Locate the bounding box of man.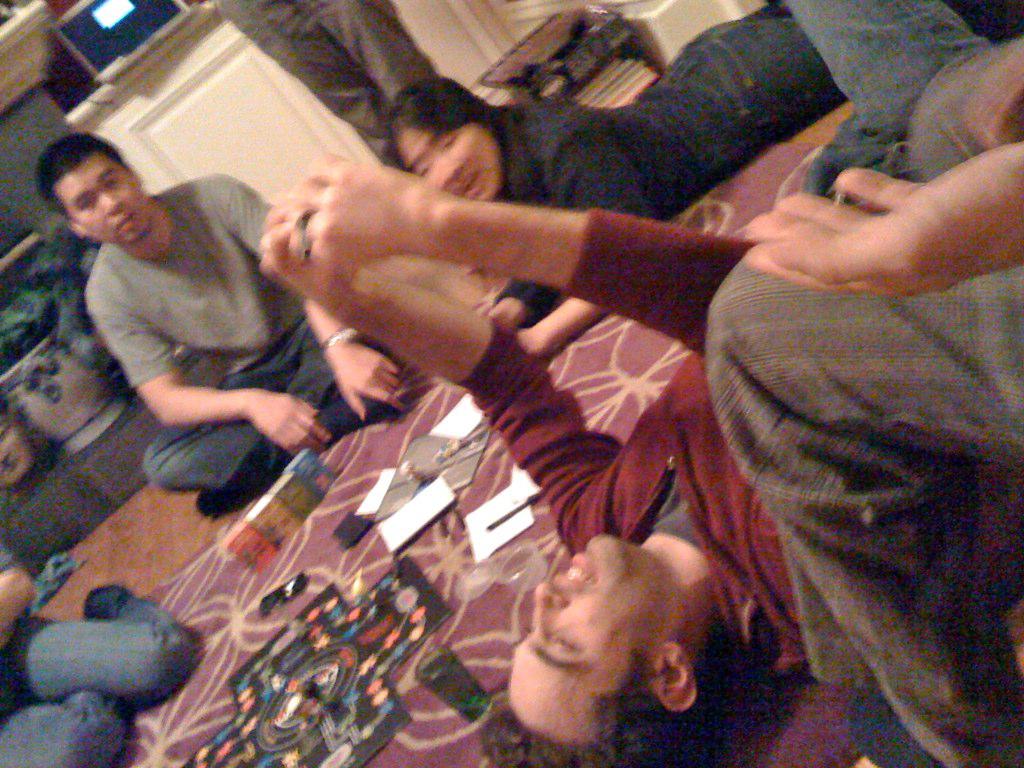
Bounding box: rect(34, 131, 322, 518).
